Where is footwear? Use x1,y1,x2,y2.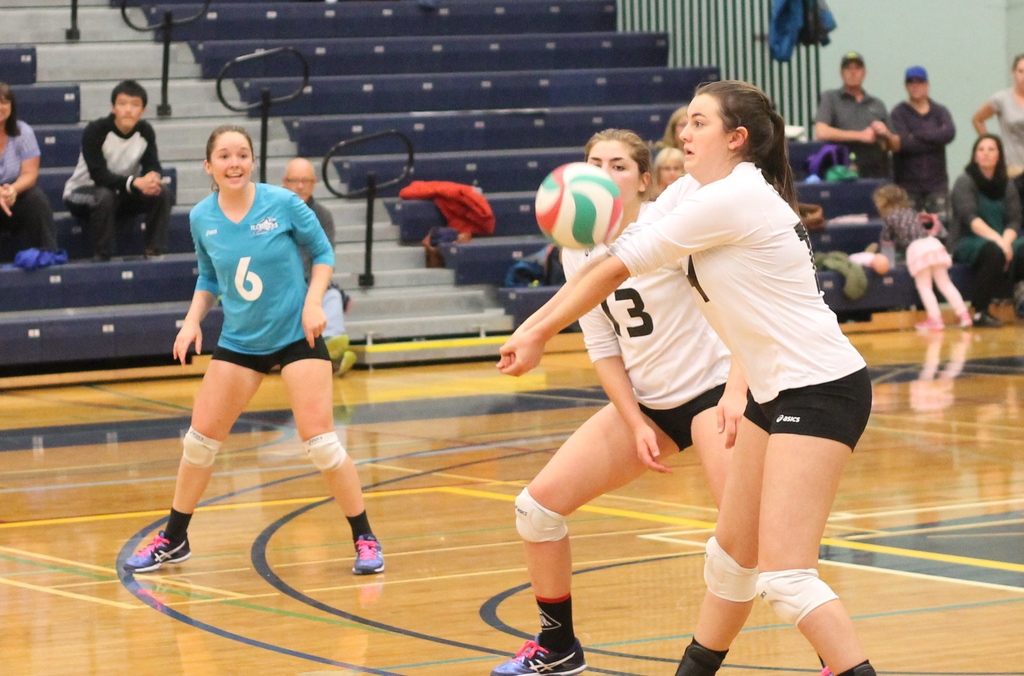
492,629,591,673.
